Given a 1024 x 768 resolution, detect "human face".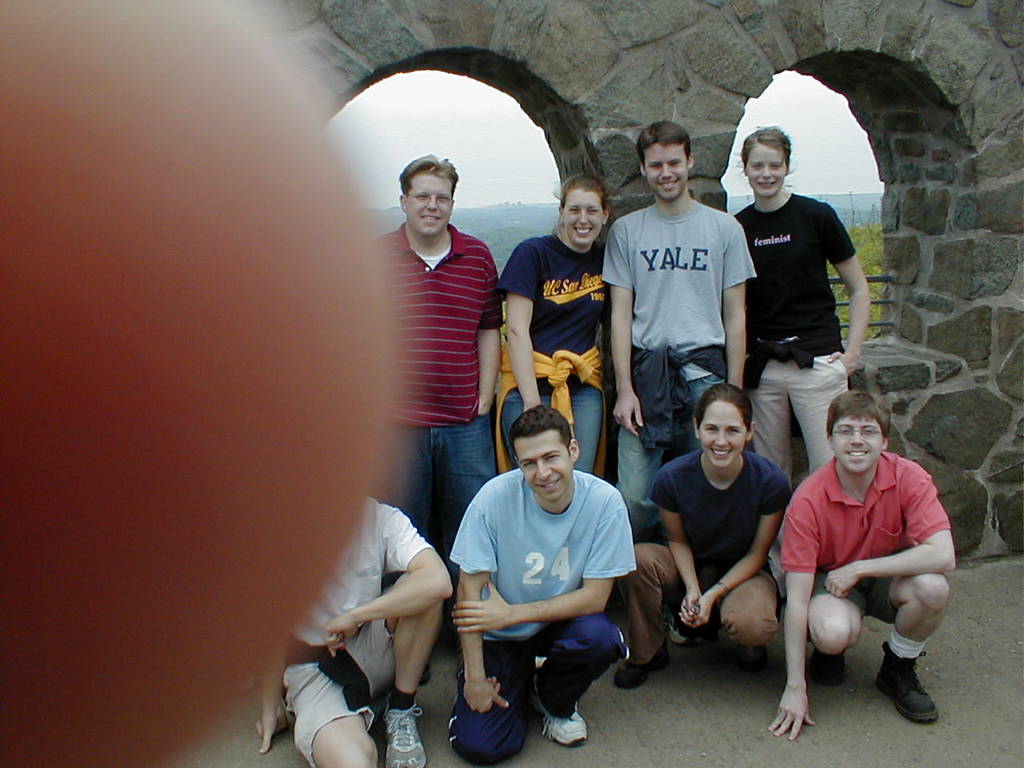
pyautogui.locateOnScreen(642, 142, 692, 200).
